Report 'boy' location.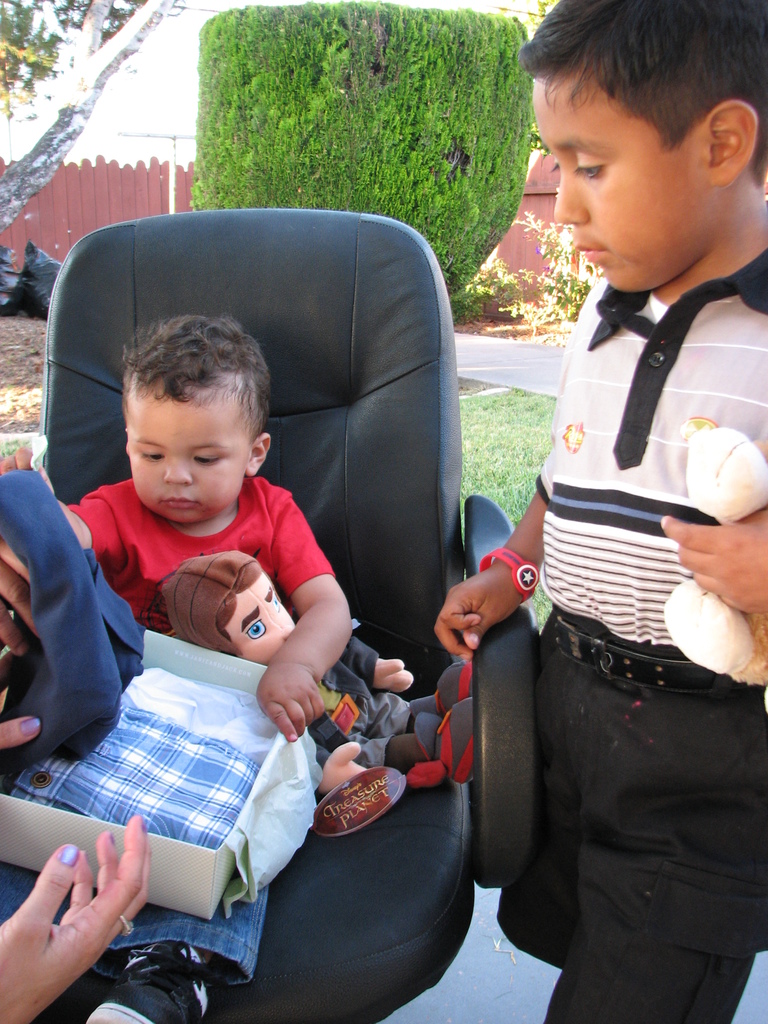
Report: 0, 314, 355, 1023.
